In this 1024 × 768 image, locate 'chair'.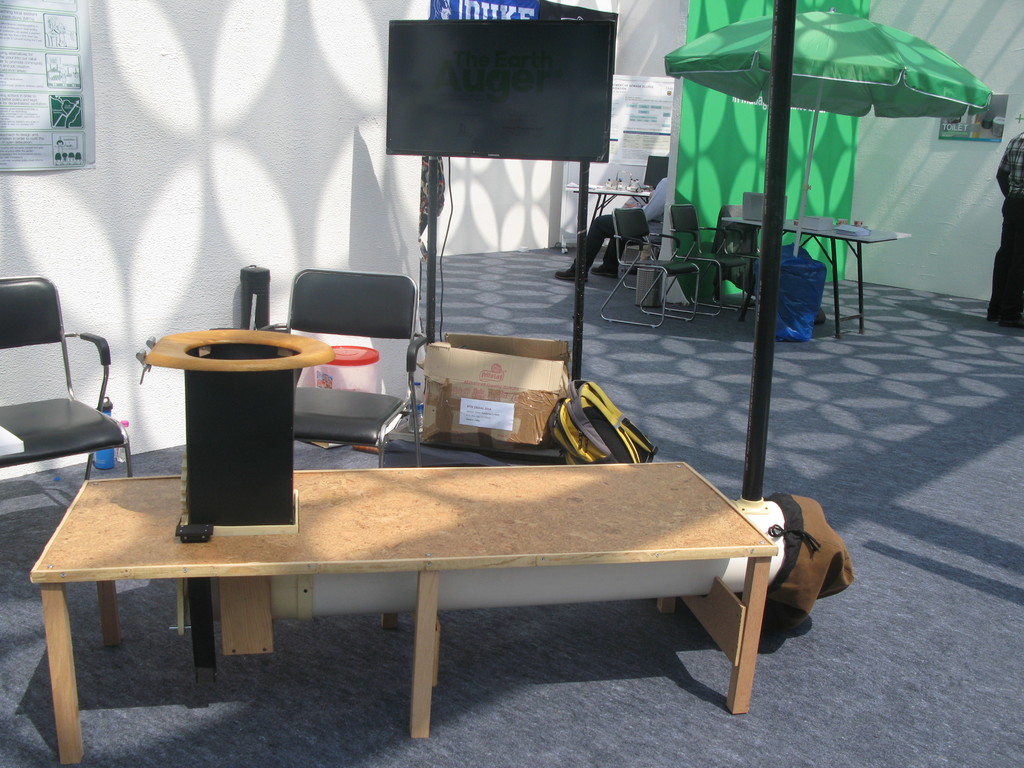
Bounding box: [250,265,431,468].
